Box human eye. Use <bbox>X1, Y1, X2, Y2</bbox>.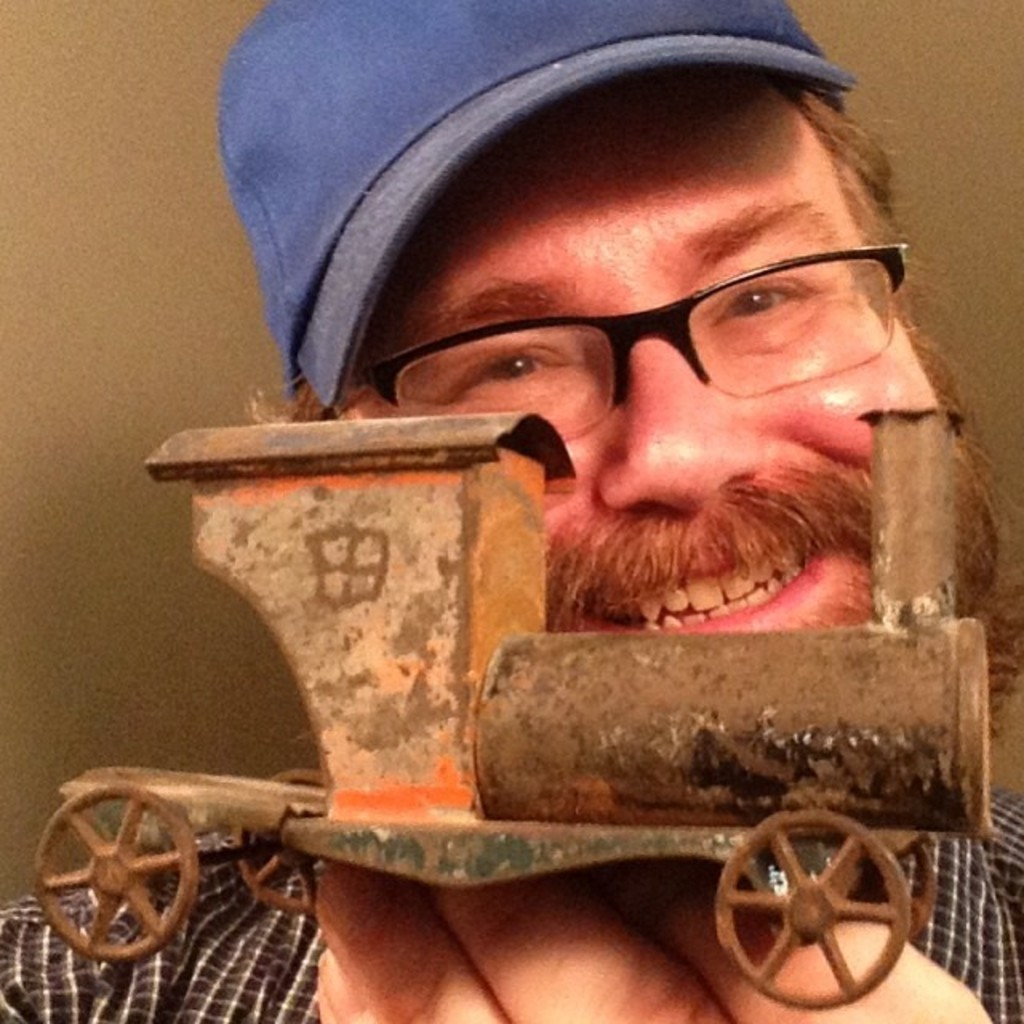
<bbox>451, 342, 563, 392</bbox>.
